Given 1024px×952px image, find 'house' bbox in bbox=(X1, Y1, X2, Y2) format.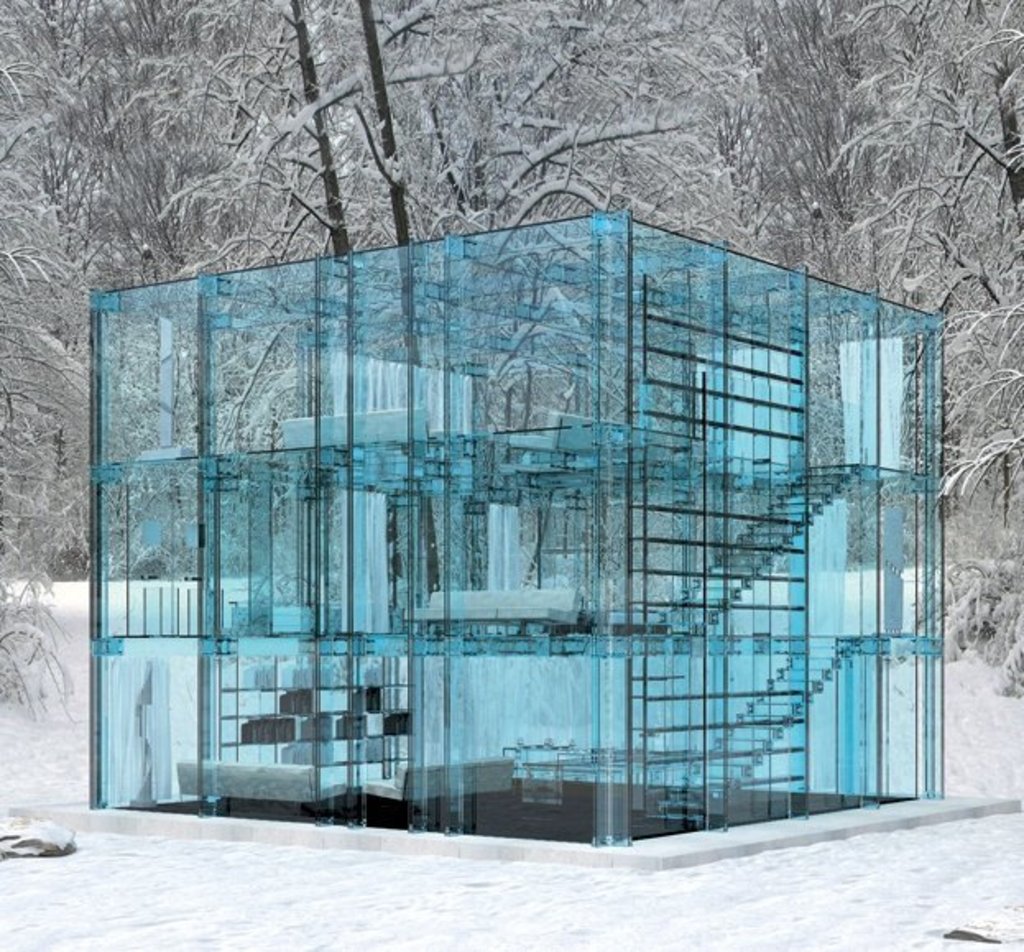
bbox=(82, 214, 952, 871).
